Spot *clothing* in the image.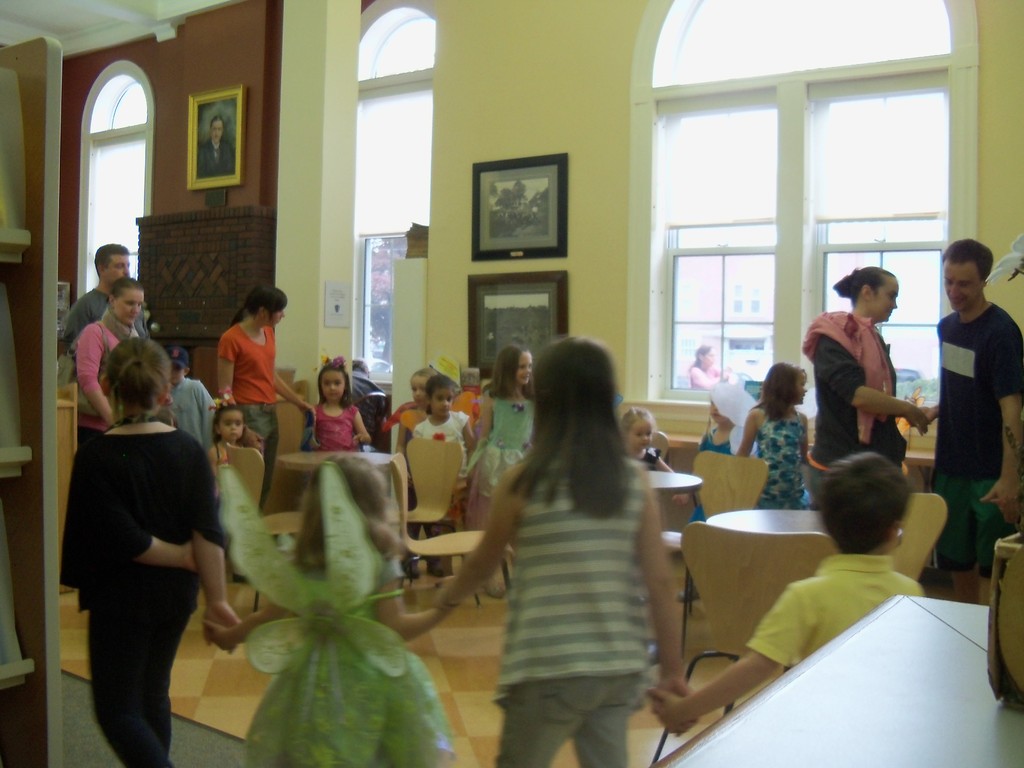
*clothing* found at <region>39, 422, 256, 767</region>.
